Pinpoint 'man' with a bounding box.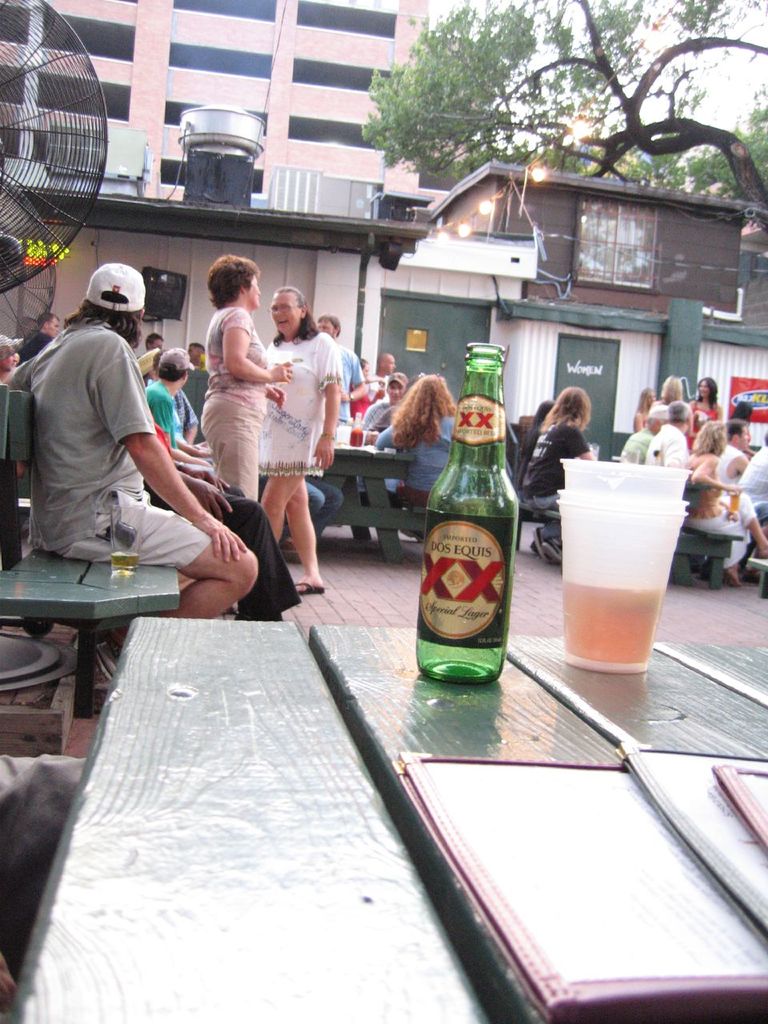
rect(741, 430, 767, 524).
